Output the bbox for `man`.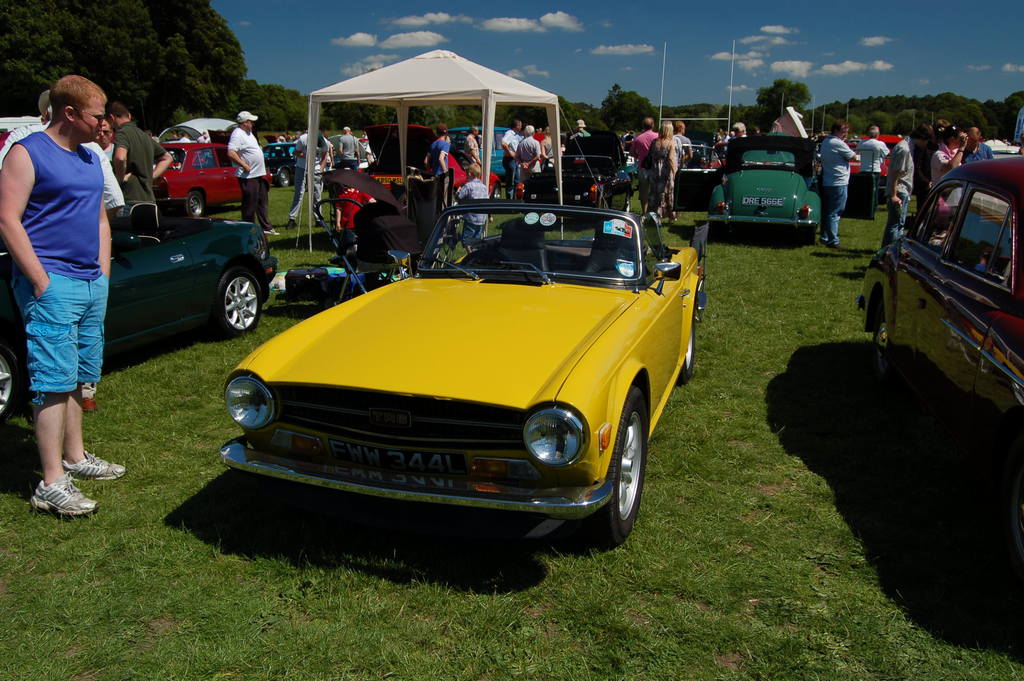
x1=341 y1=124 x2=364 y2=168.
